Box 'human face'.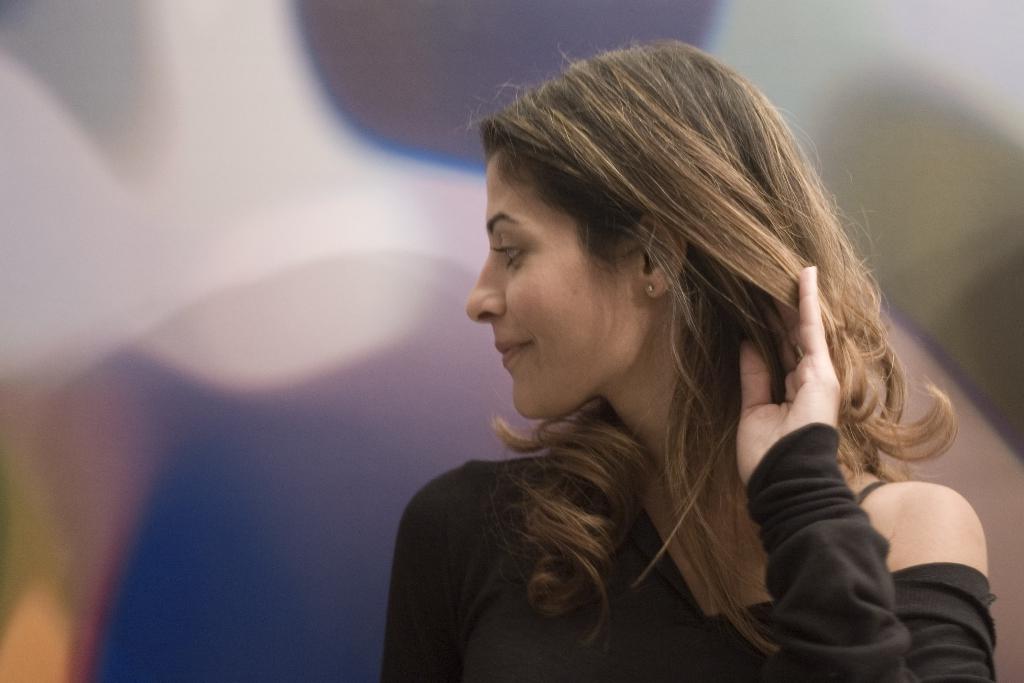
bbox=[466, 149, 646, 418].
